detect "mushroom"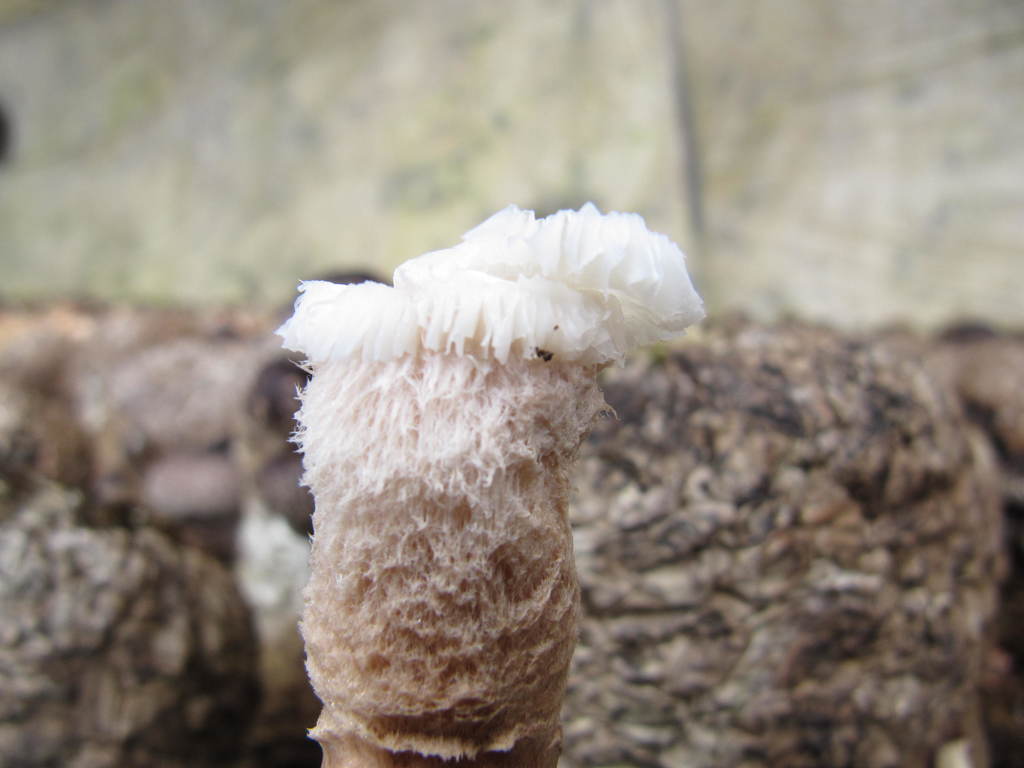
pyautogui.locateOnScreen(279, 202, 701, 767)
